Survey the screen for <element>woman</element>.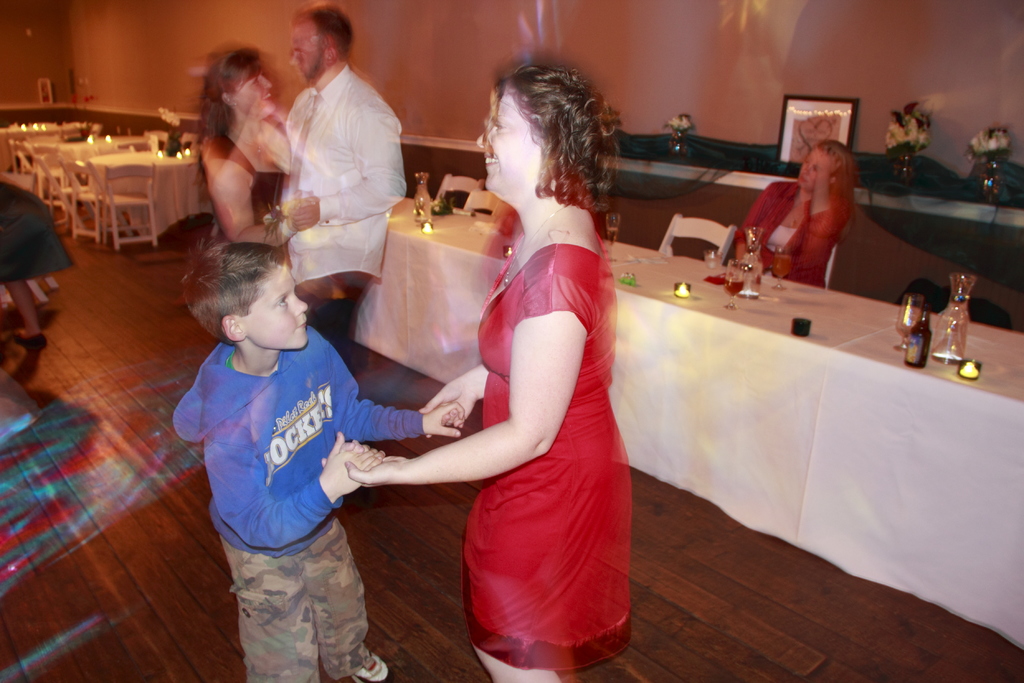
Survey found: {"left": 401, "top": 54, "right": 655, "bottom": 673}.
